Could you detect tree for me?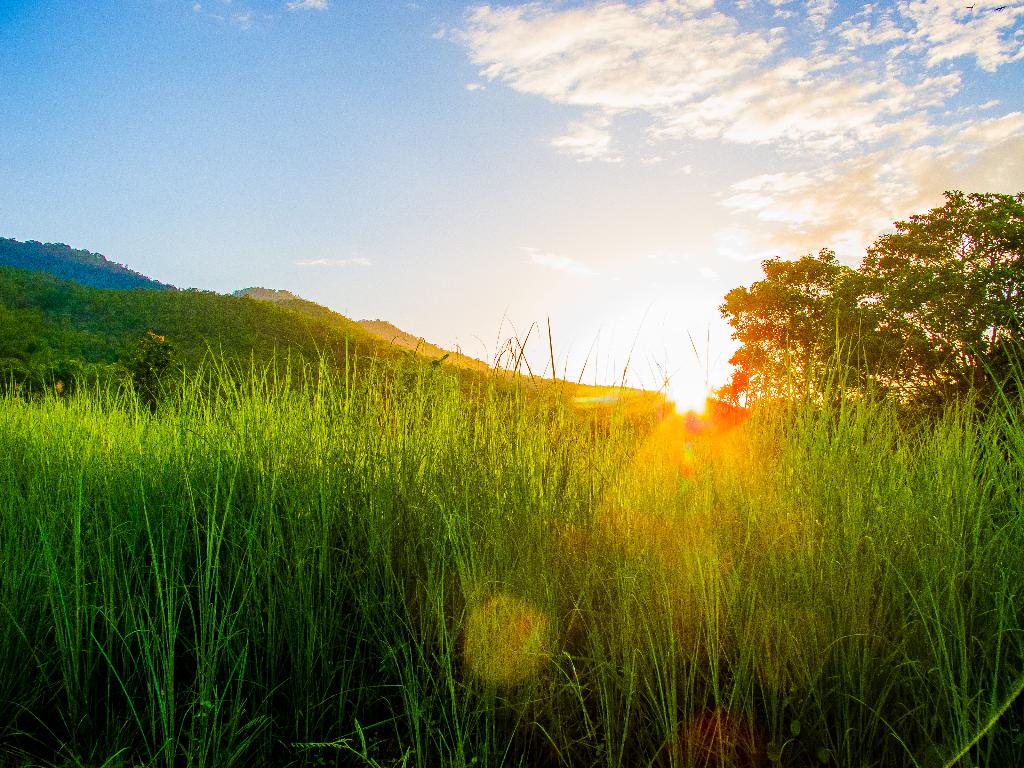
Detection result: box(122, 333, 196, 420).
